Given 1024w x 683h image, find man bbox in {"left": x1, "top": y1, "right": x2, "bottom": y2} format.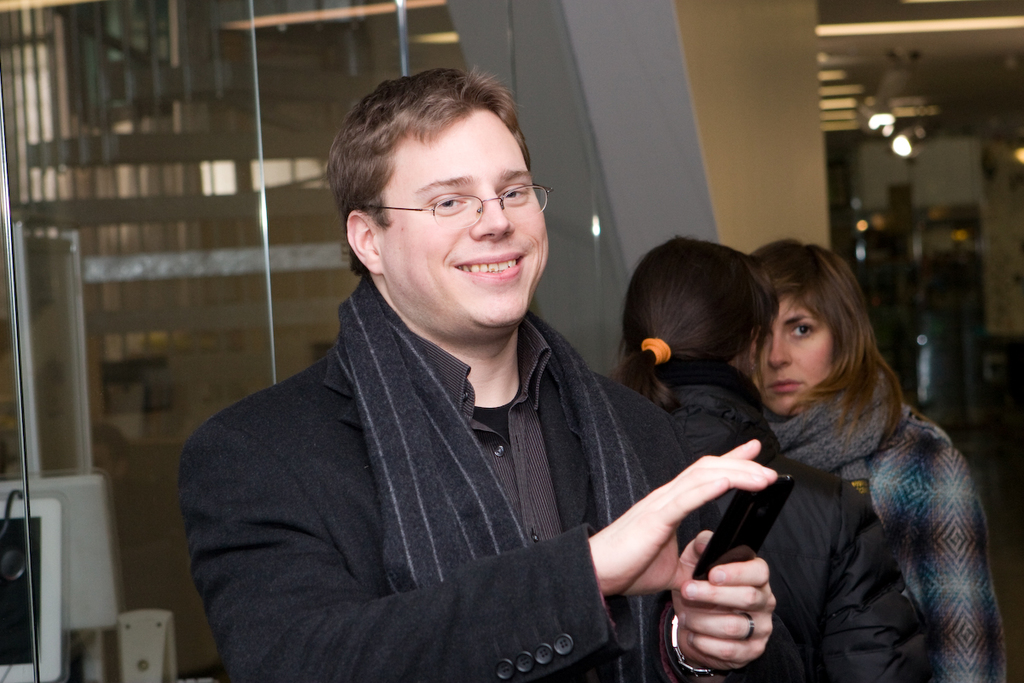
{"left": 177, "top": 90, "right": 752, "bottom": 674}.
